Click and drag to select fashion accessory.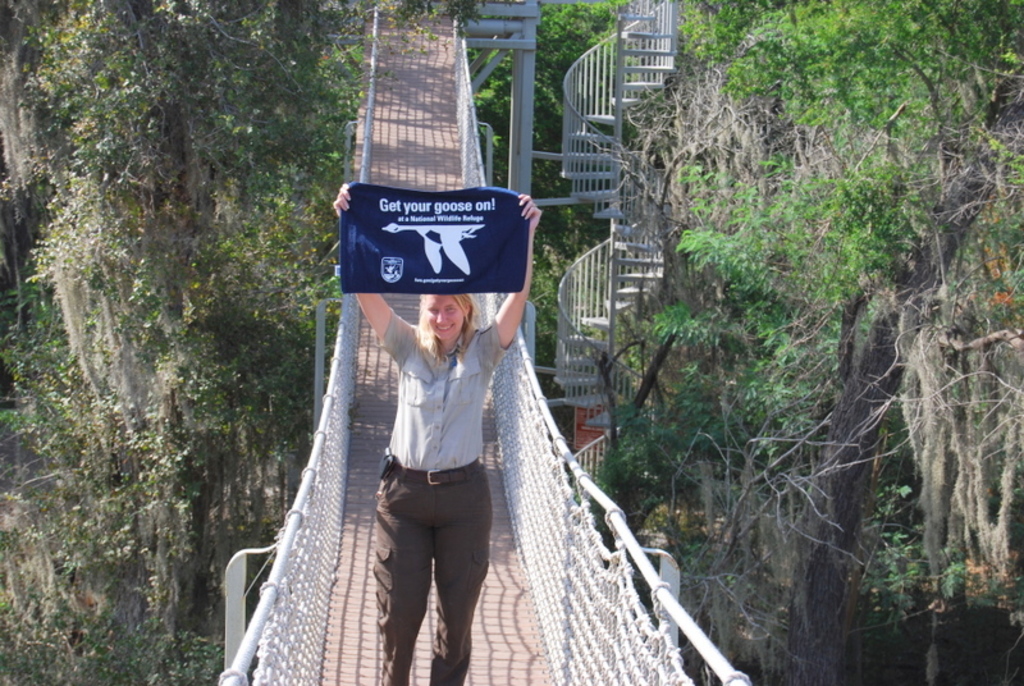
Selection: l=379, t=458, r=490, b=481.
